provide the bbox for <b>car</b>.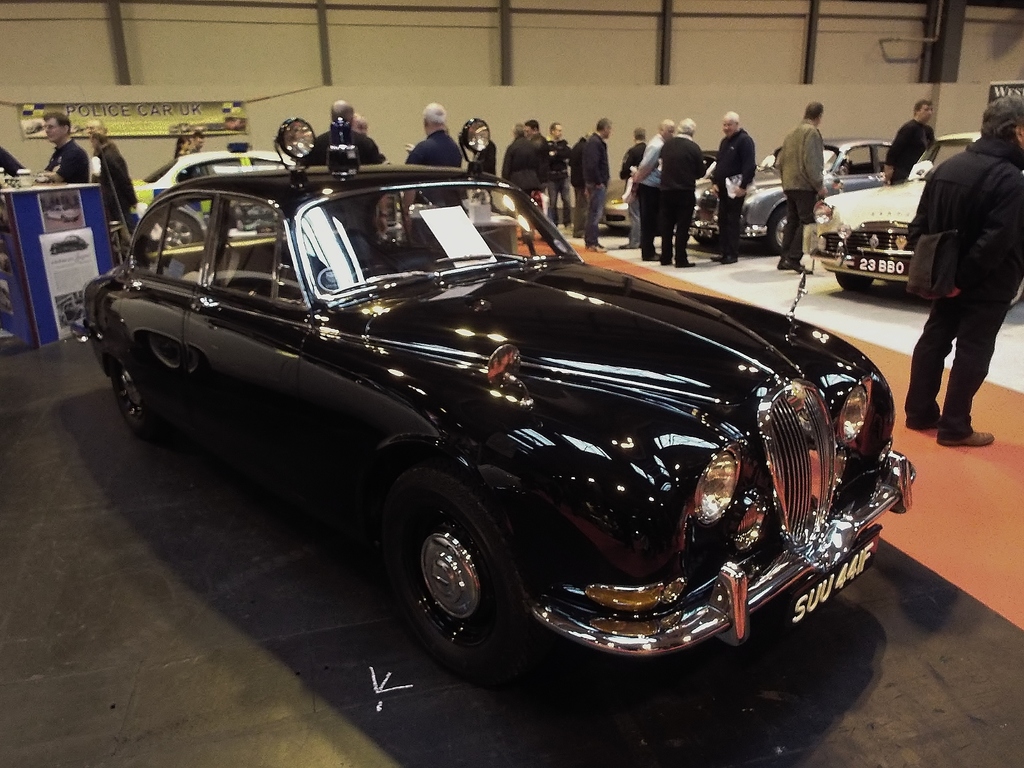
Rect(679, 137, 888, 260).
